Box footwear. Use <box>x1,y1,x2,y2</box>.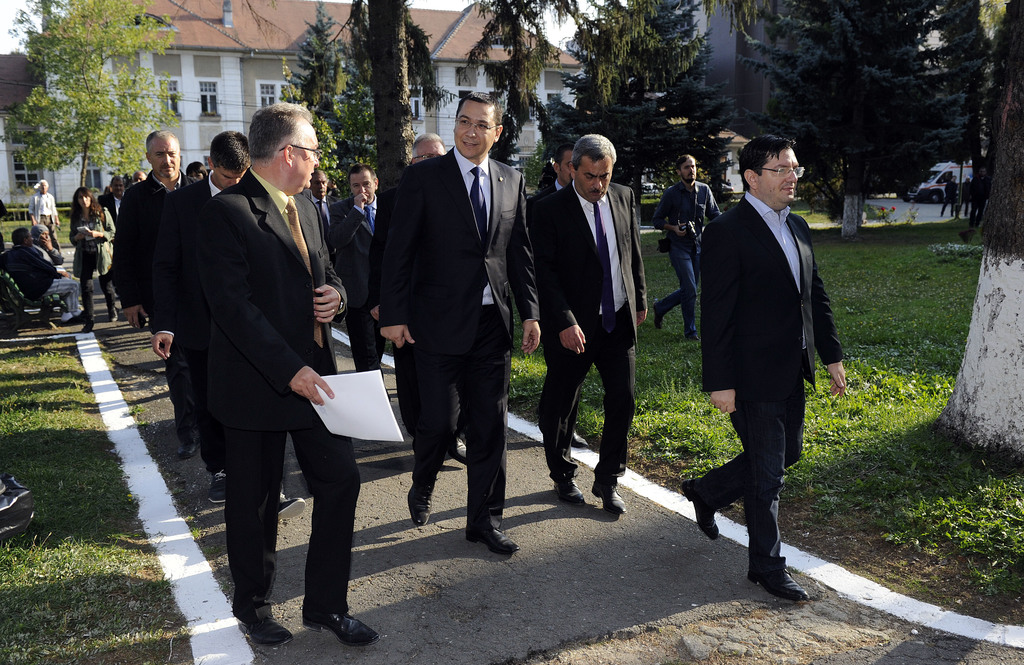
<box>747,558,808,600</box>.
